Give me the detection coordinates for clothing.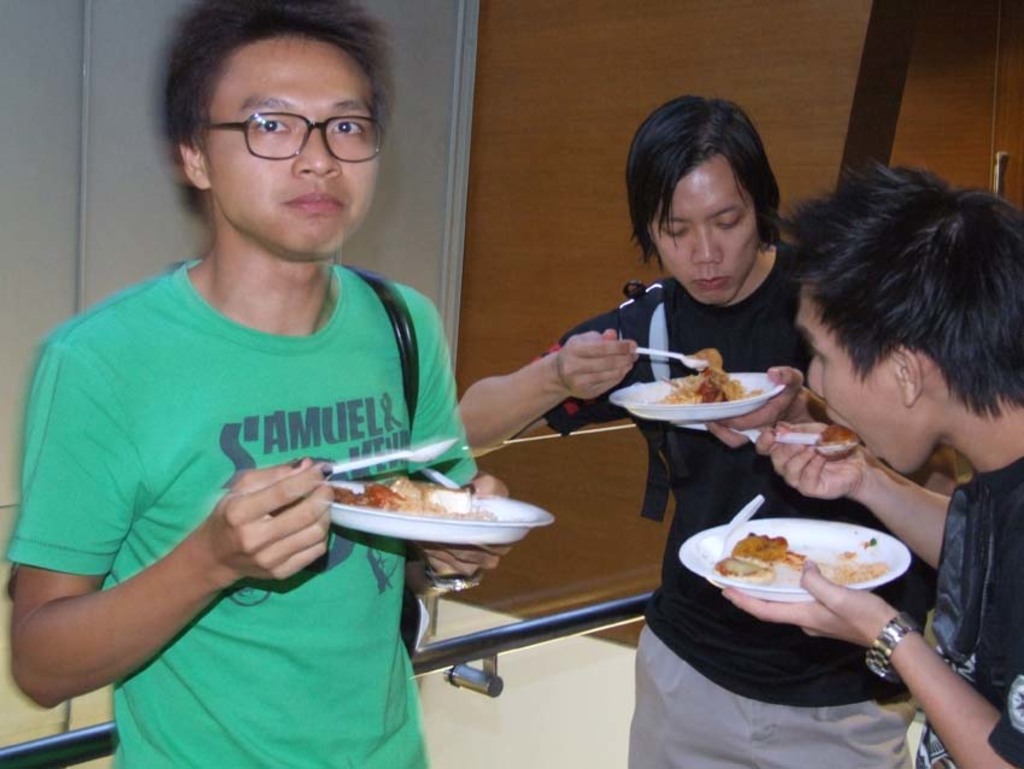
crop(518, 242, 930, 768).
